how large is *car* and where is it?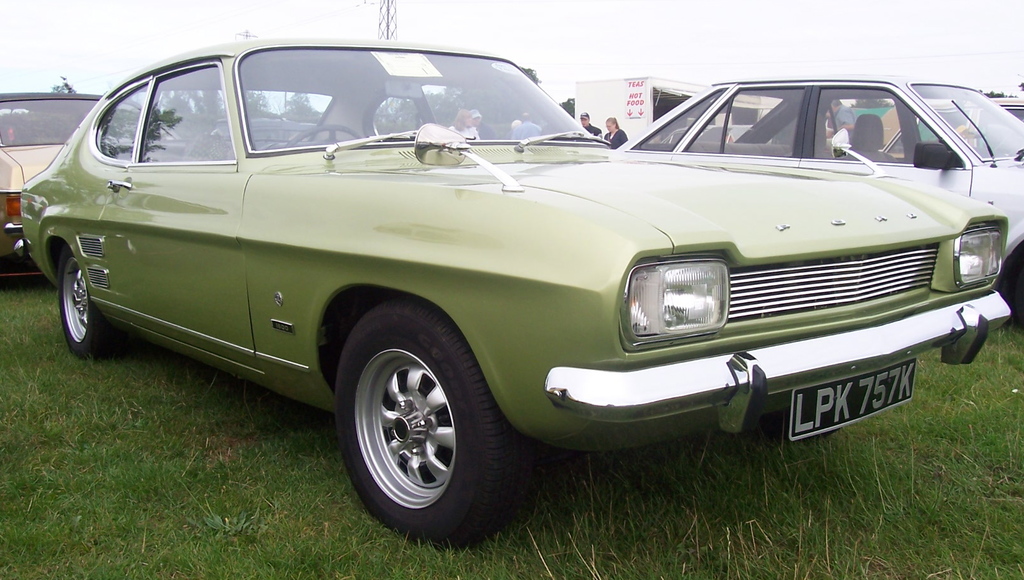
Bounding box: <bbox>0, 94, 107, 265</bbox>.
